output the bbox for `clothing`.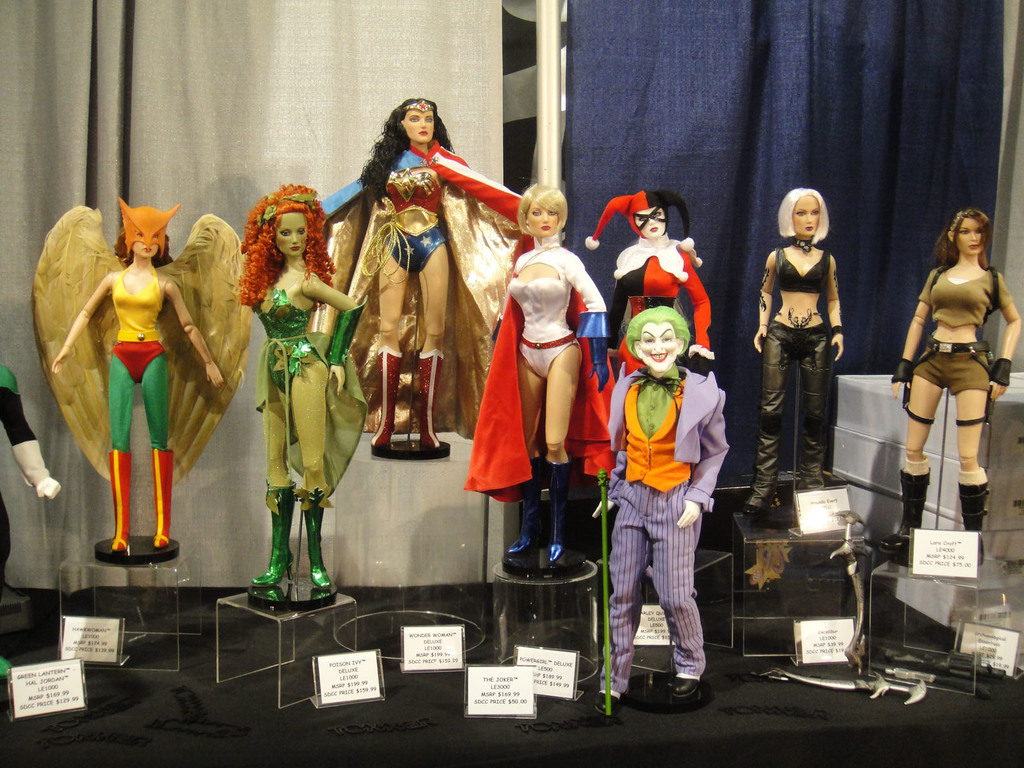
773,248,828,291.
